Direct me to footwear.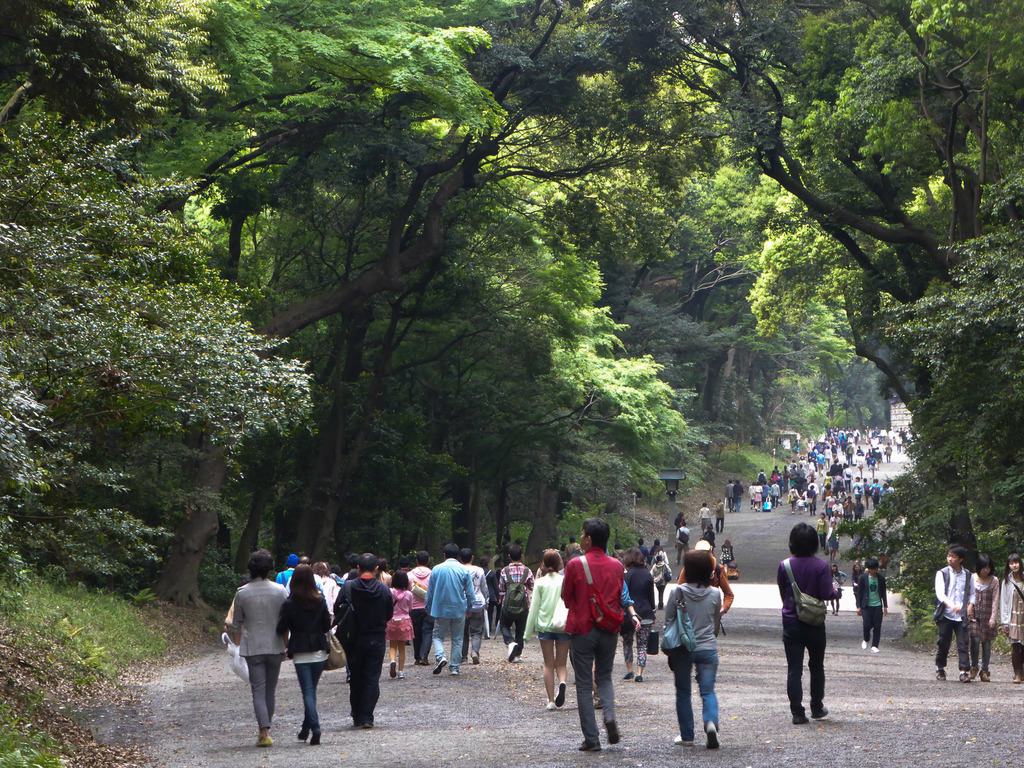
Direction: box(936, 664, 949, 680).
